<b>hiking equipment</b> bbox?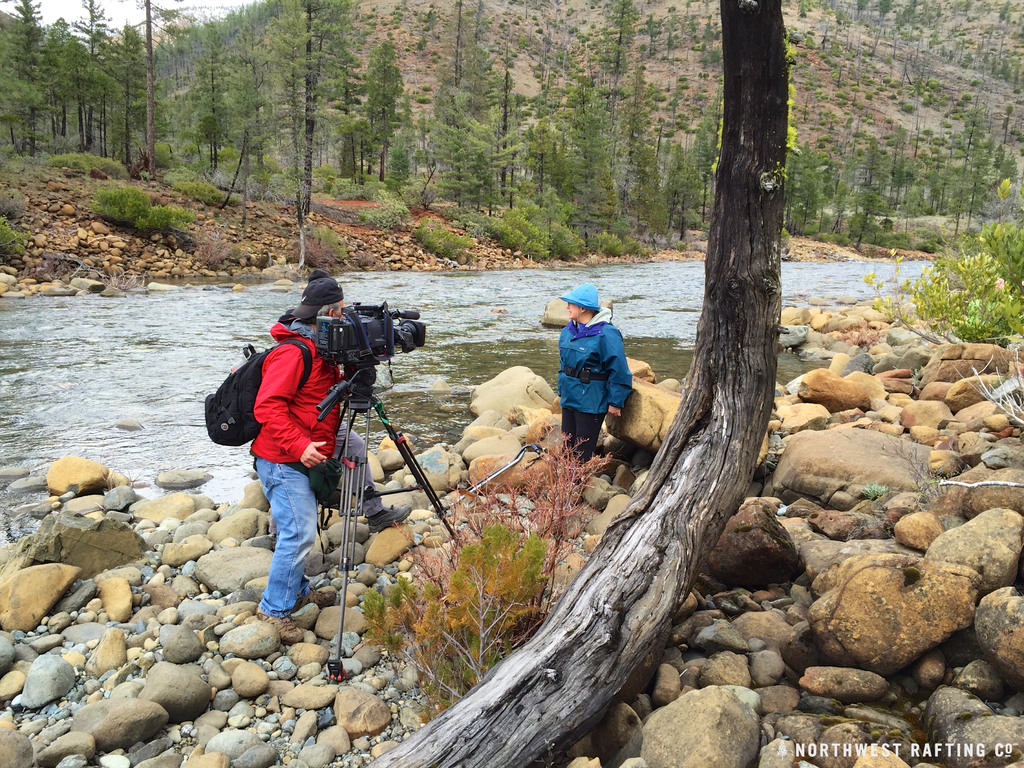
x1=198 y1=337 x2=312 y2=449
